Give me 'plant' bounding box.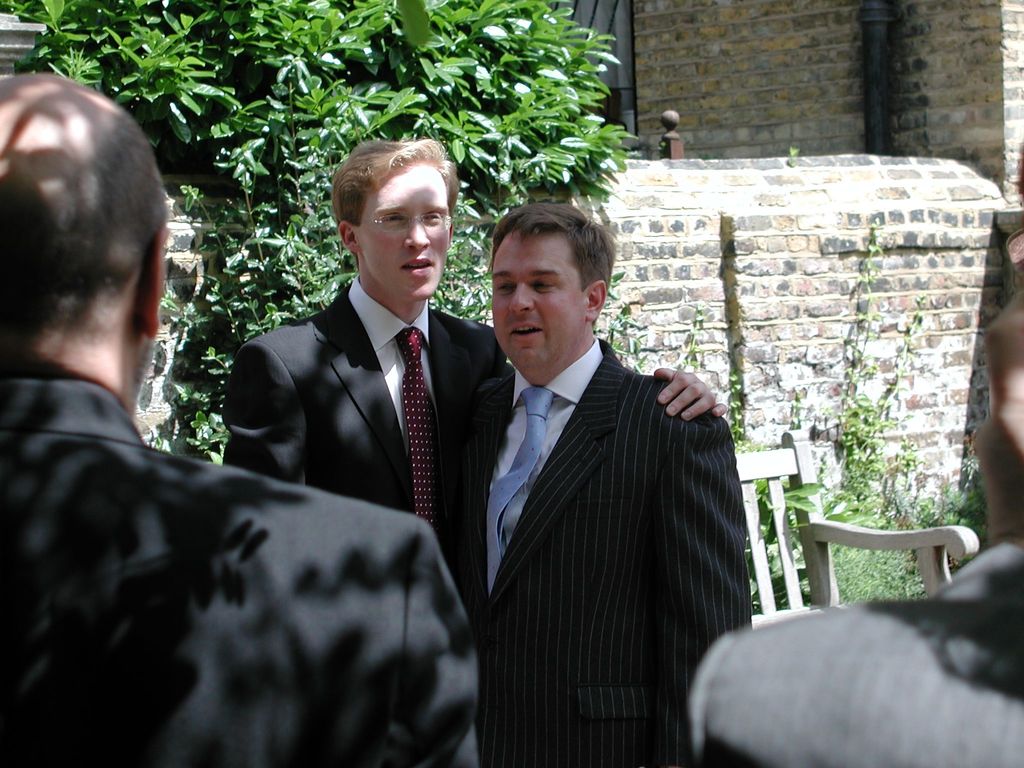
crop(932, 486, 997, 547).
